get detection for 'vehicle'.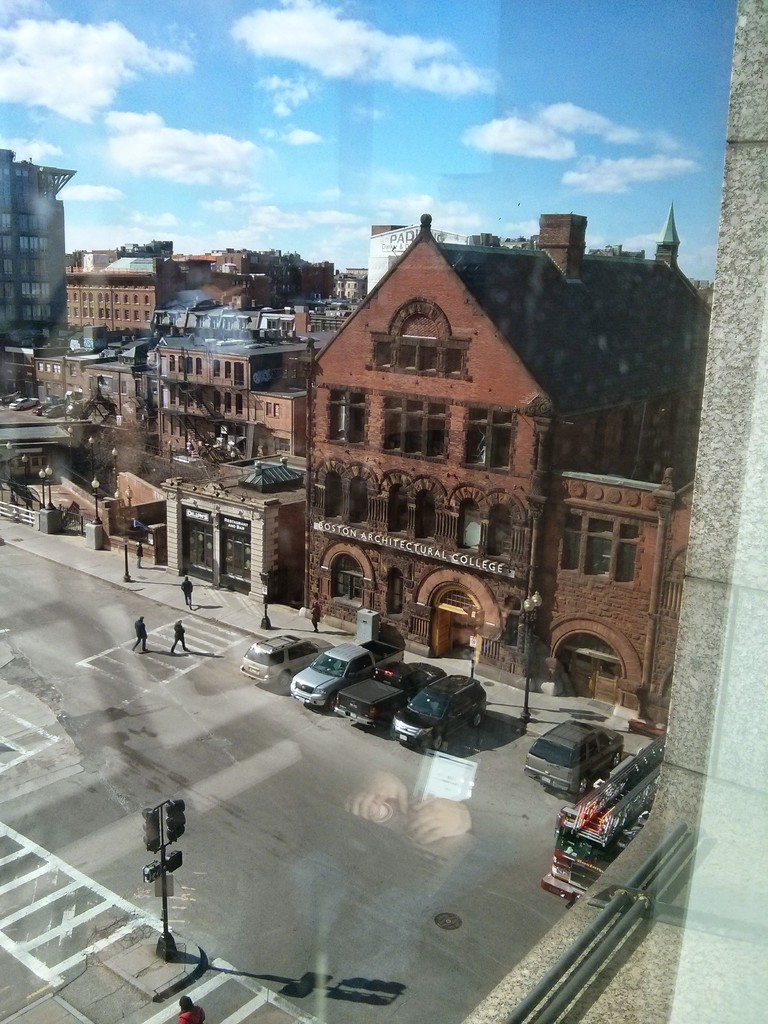
Detection: left=391, top=674, right=489, bottom=751.
